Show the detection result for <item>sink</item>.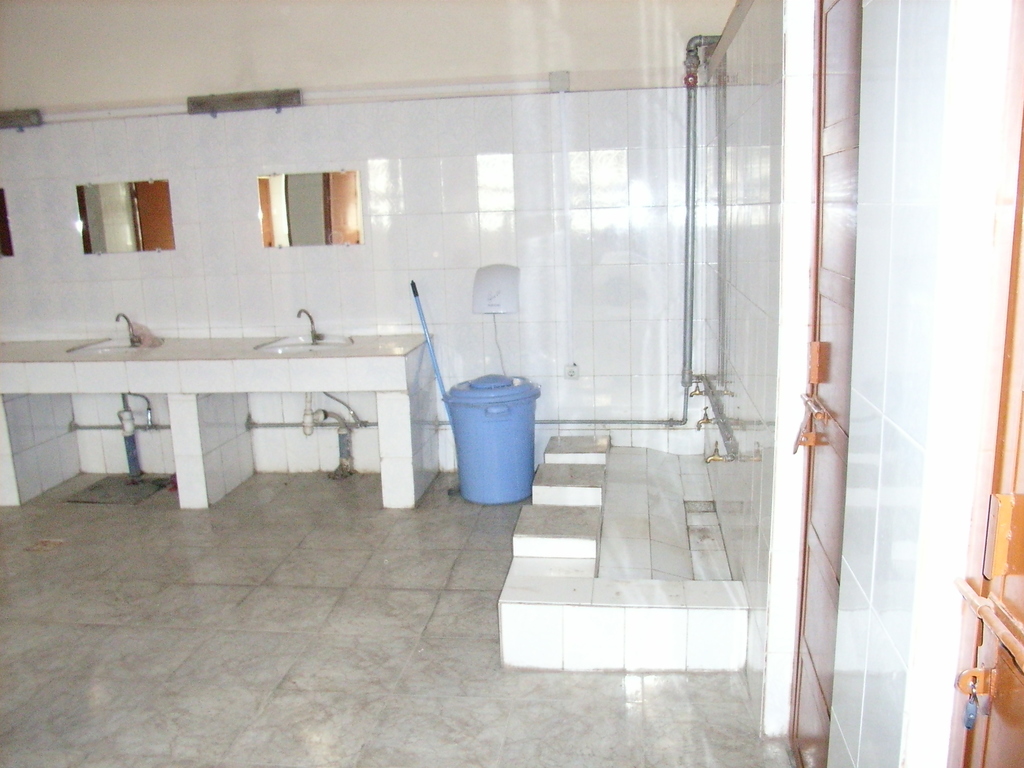
{"left": 255, "top": 310, "right": 356, "bottom": 356}.
